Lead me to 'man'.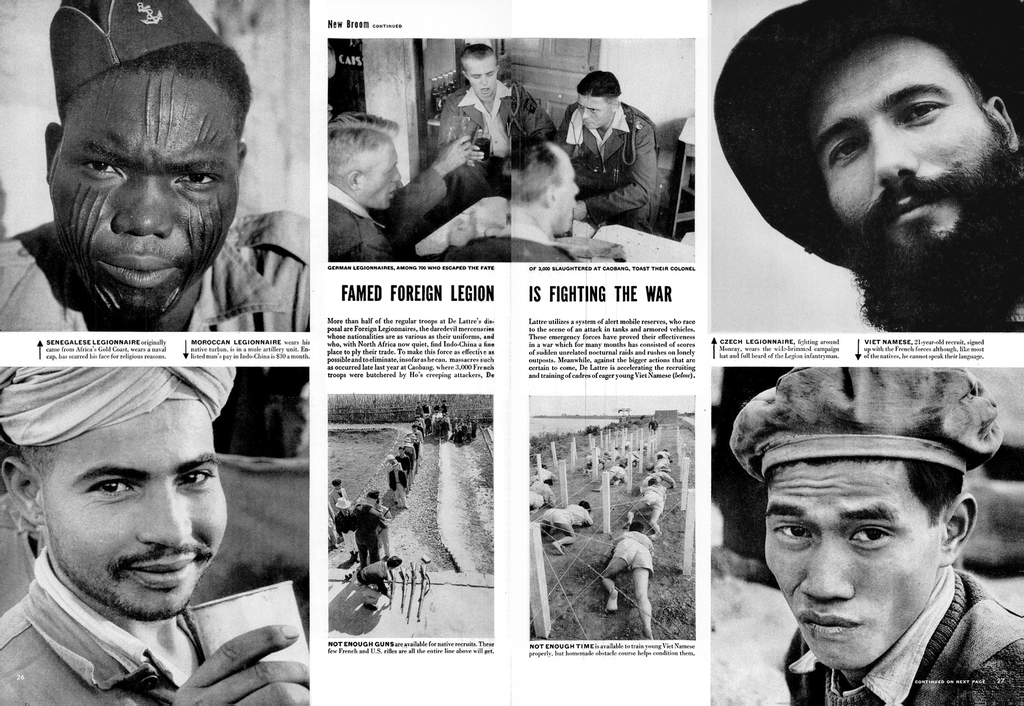
Lead to (left=3, top=0, right=309, bottom=330).
